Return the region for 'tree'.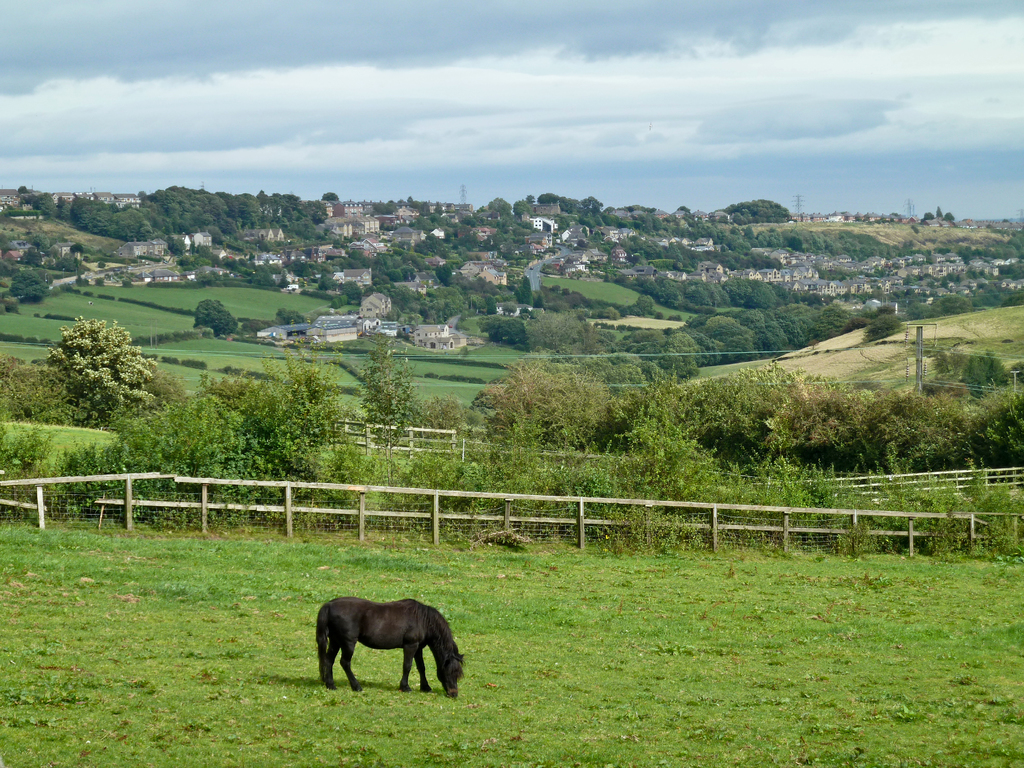
crop(0, 257, 21, 276).
